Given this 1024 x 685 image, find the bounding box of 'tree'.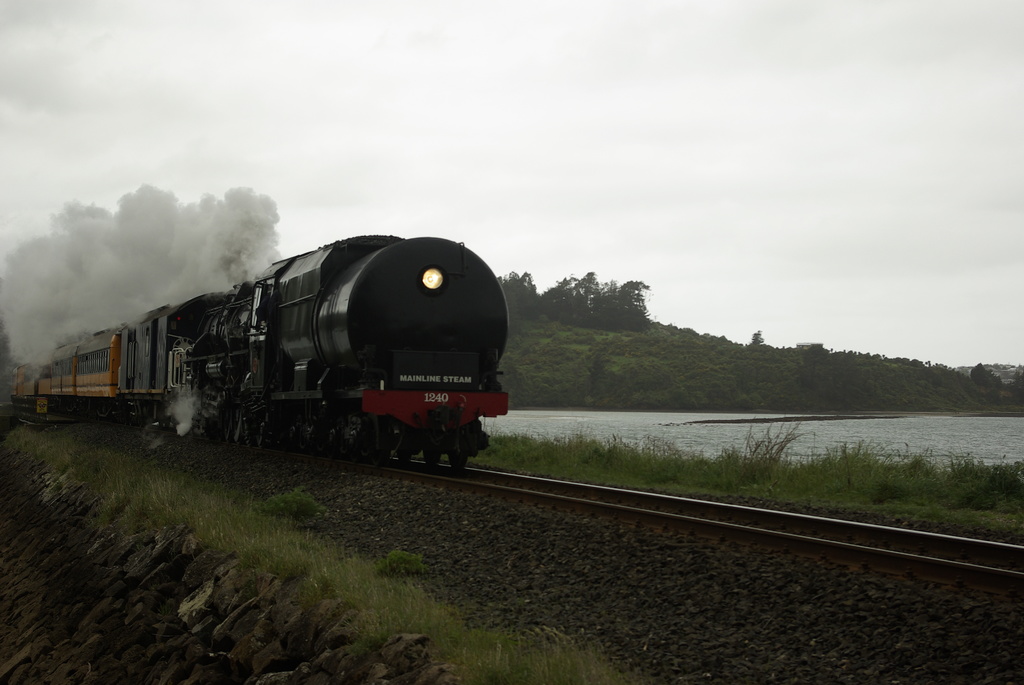
BBox(961, 358, 1021, 395).
